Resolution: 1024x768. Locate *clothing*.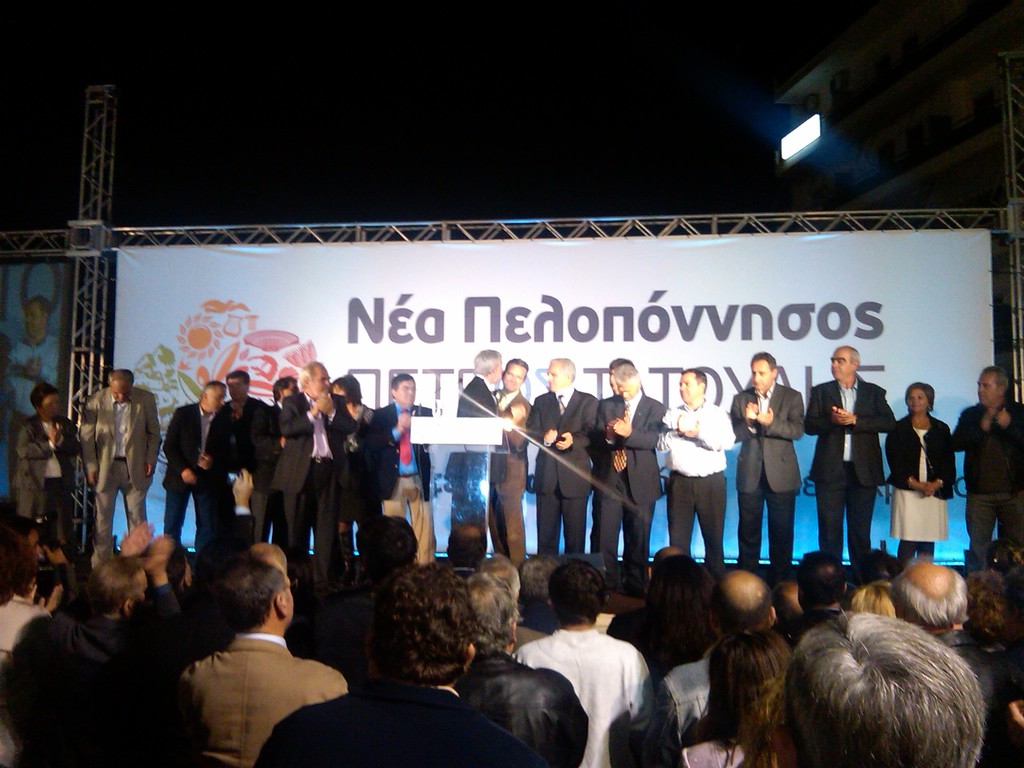
x1=214, y1=395, x2=278, y2=532.
